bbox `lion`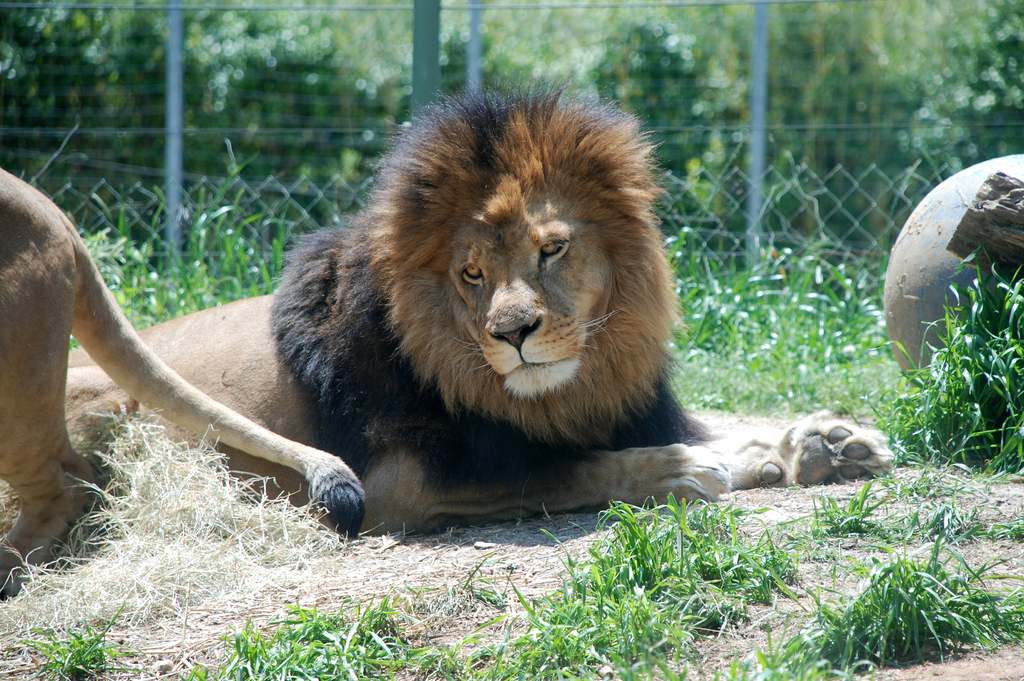
<box>5,66,897,507</box>
